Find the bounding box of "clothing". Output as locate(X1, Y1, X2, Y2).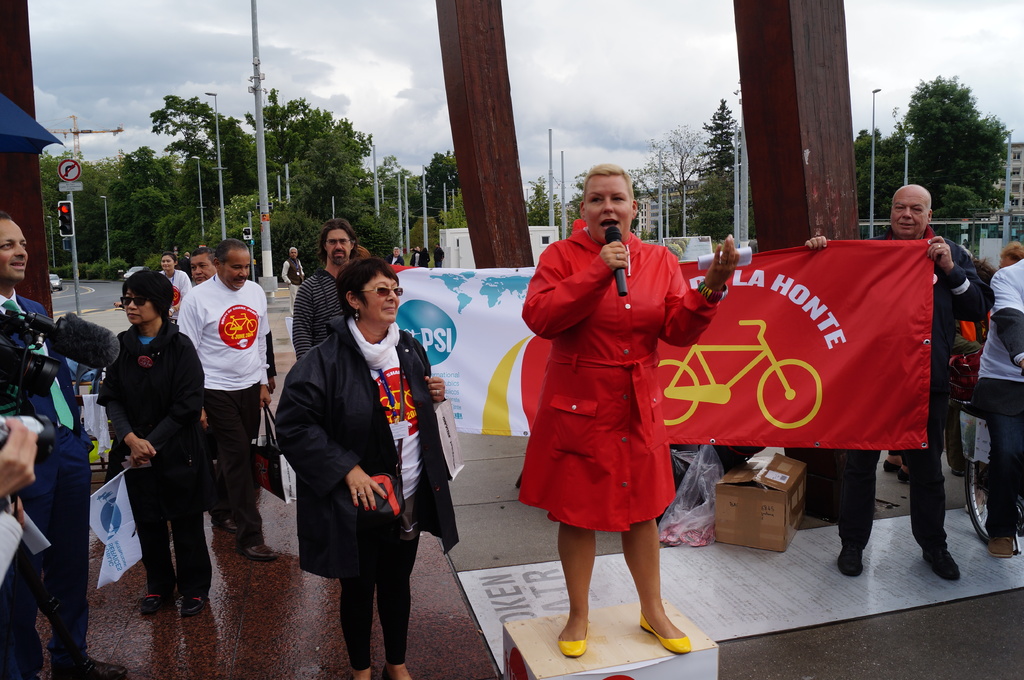
locate(968, 257, 1023, 535).
